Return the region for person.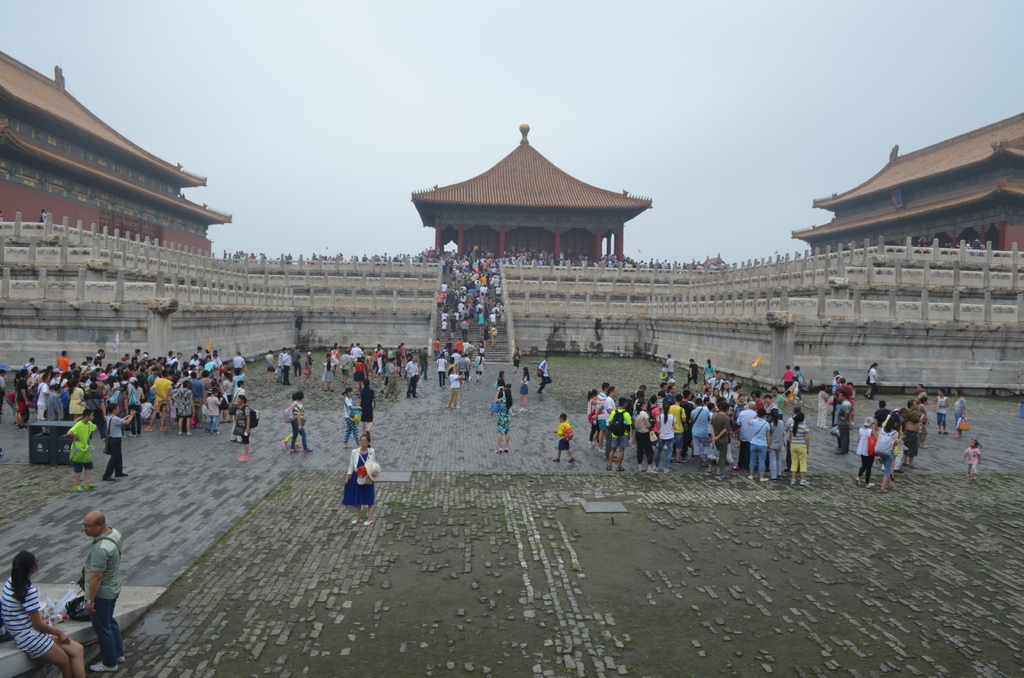
416/362/426/396.
